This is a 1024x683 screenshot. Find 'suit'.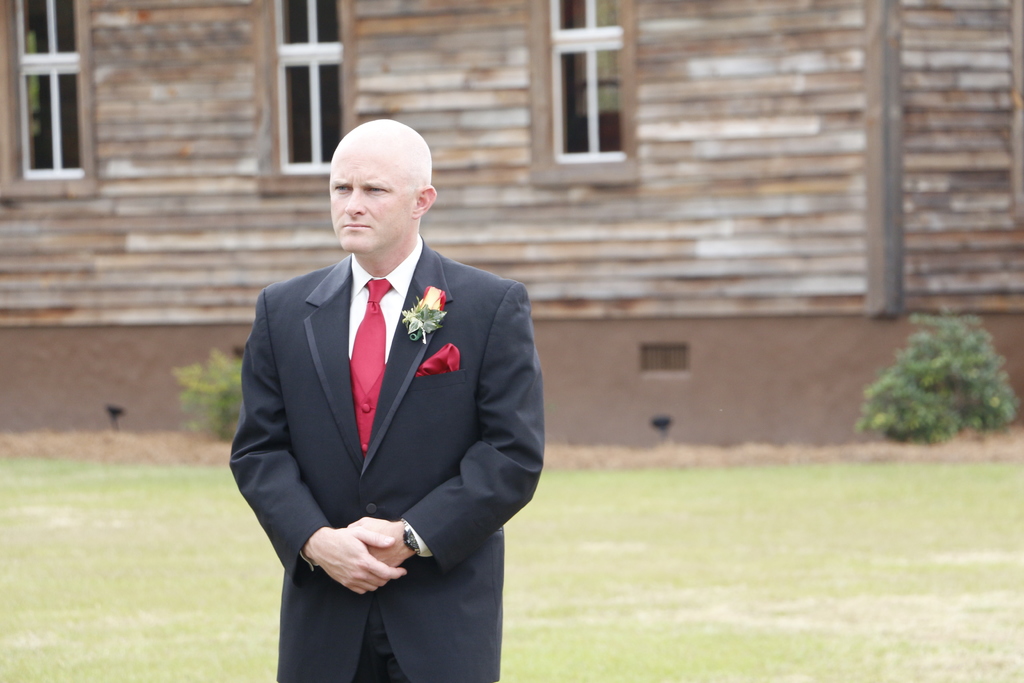
Bounding box: select_region(228, 233, 545, 682).
